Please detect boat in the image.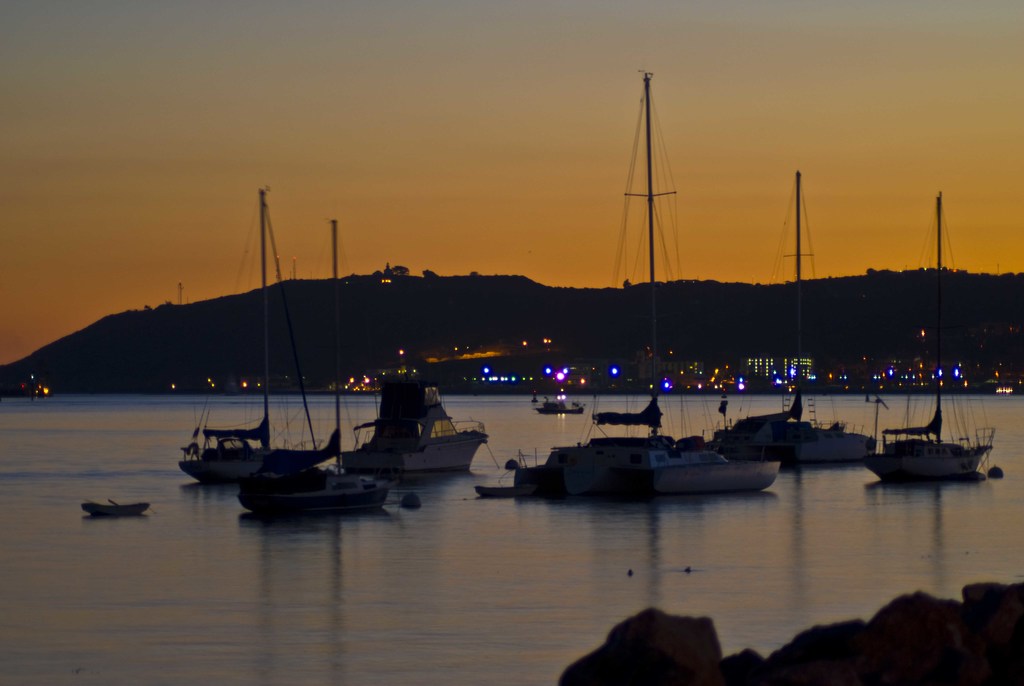
left=87, top=489, right=148, bottom=534.
